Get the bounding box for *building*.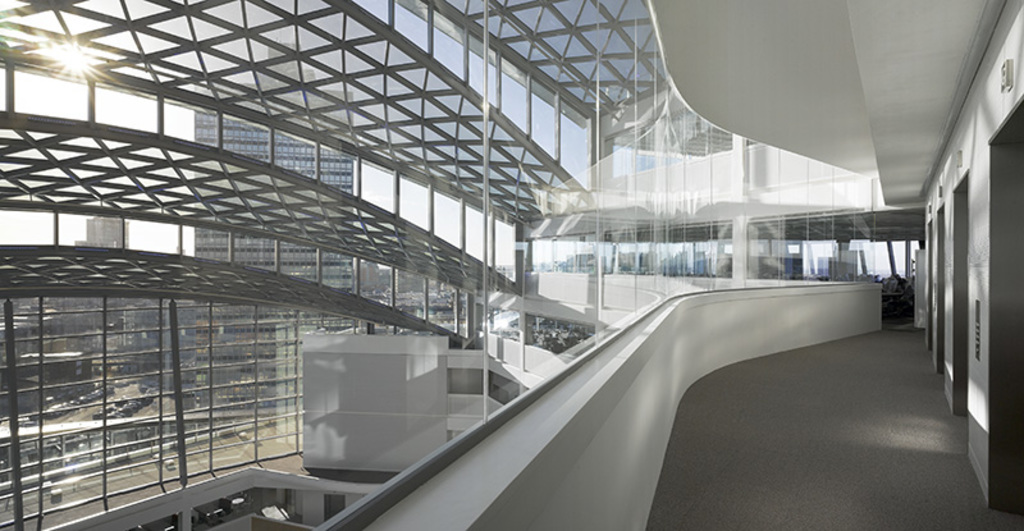
detection(192, 40, 358, 308).
